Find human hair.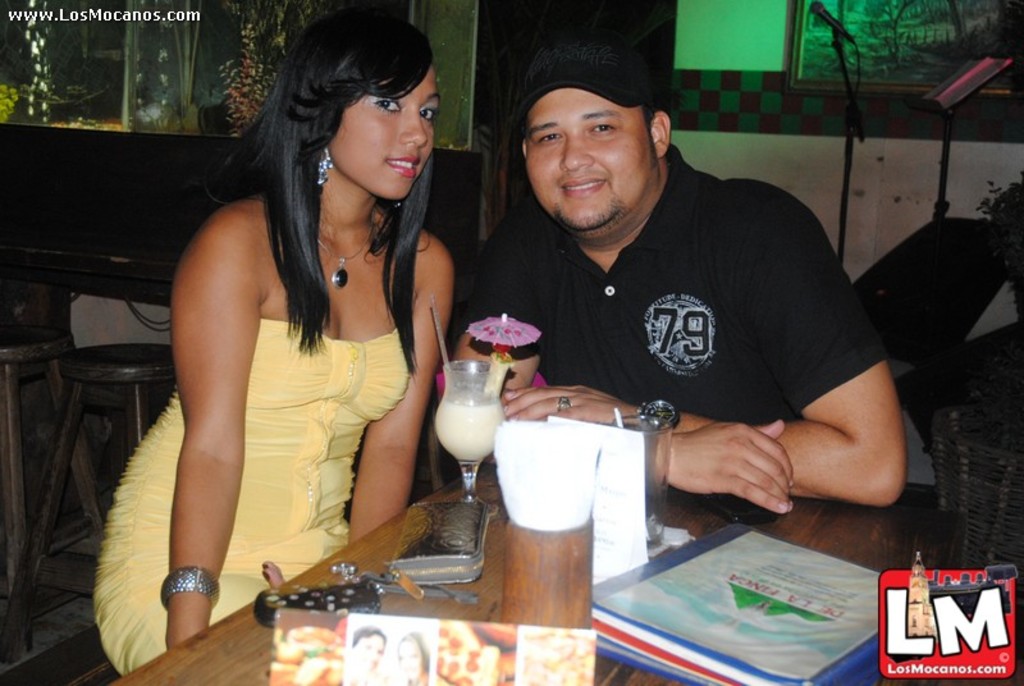
region(630, 97, 667, 180).
